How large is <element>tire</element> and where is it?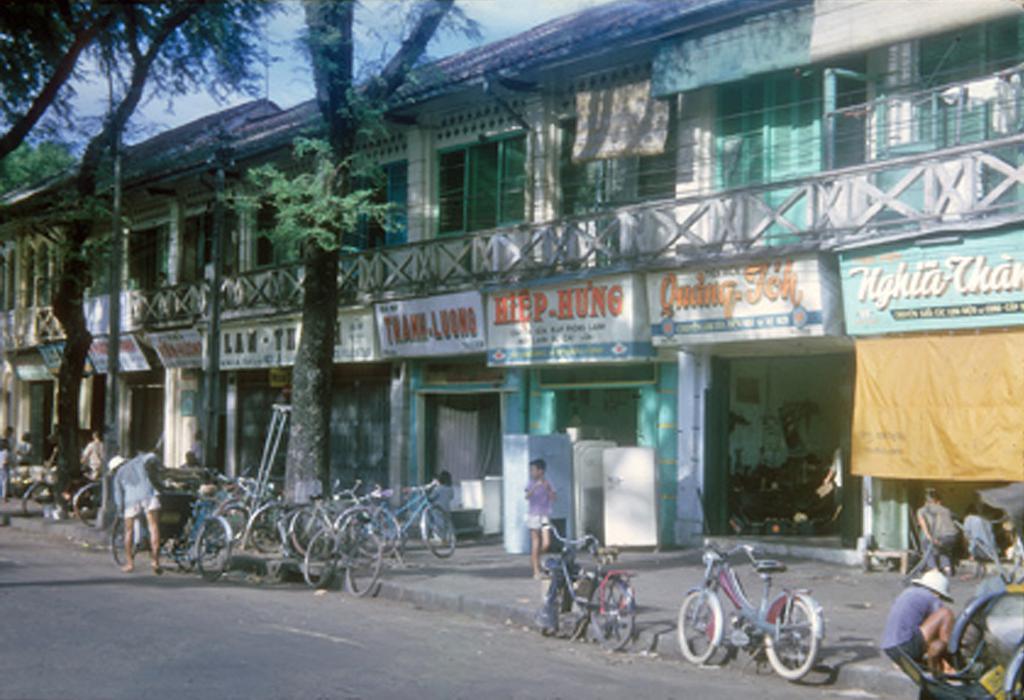
Bounding box: rect(761, 591, 822, 680).
